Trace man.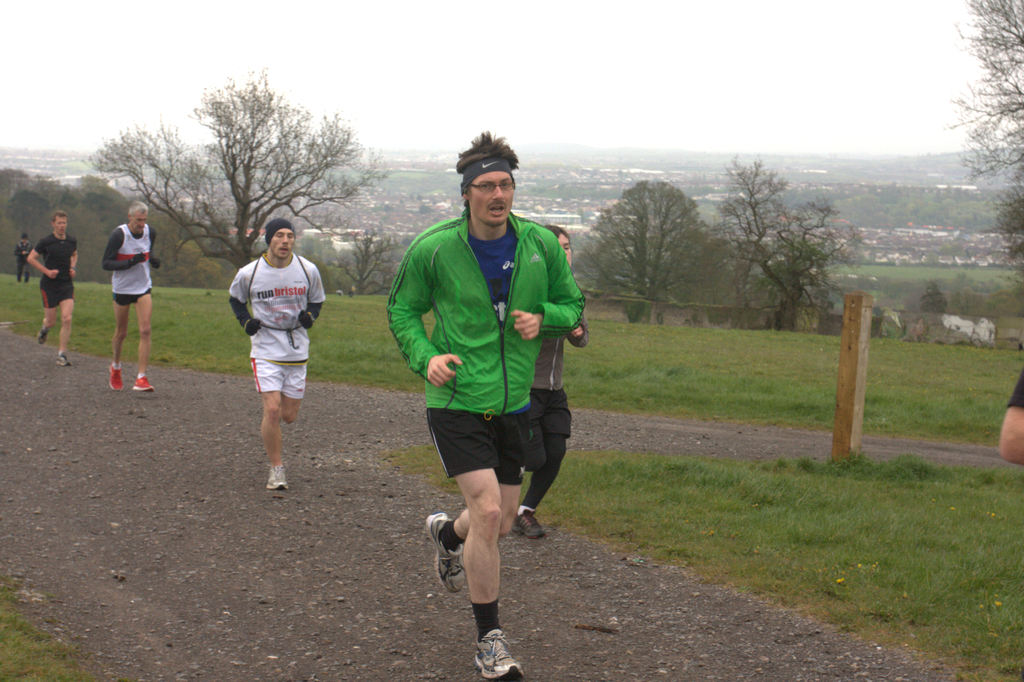
Traced to x1=10, y1=234, x2=29, y2=287.
